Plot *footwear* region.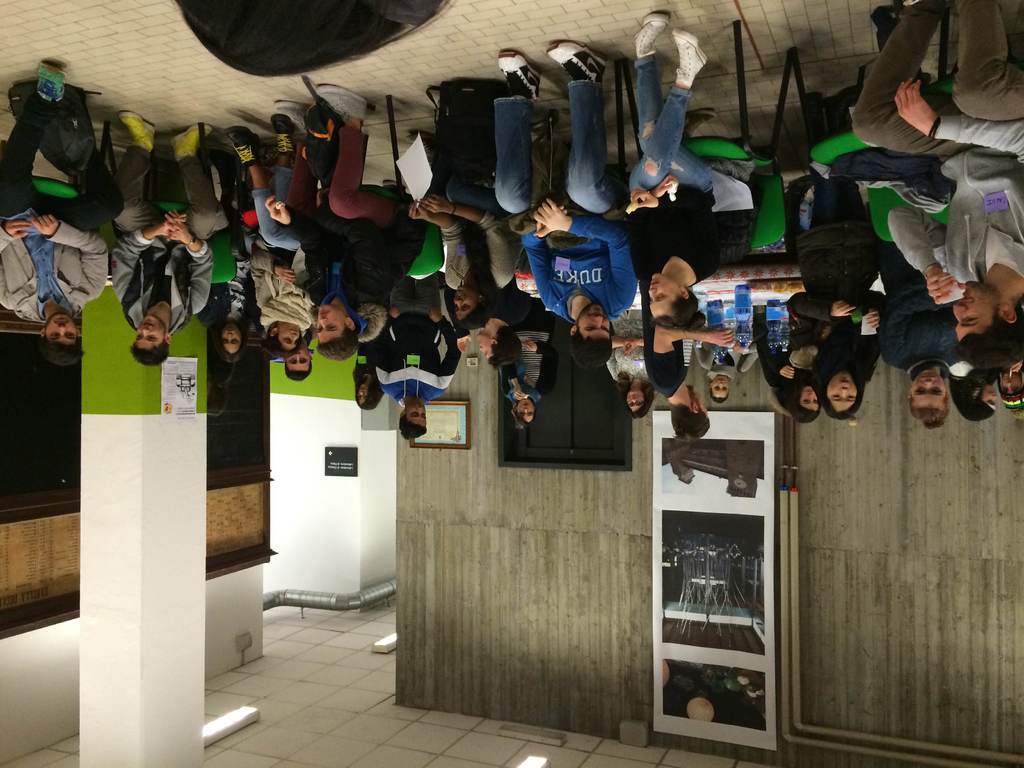
Plotted at (x1=670, y1=24, x2=713, y2=95).
